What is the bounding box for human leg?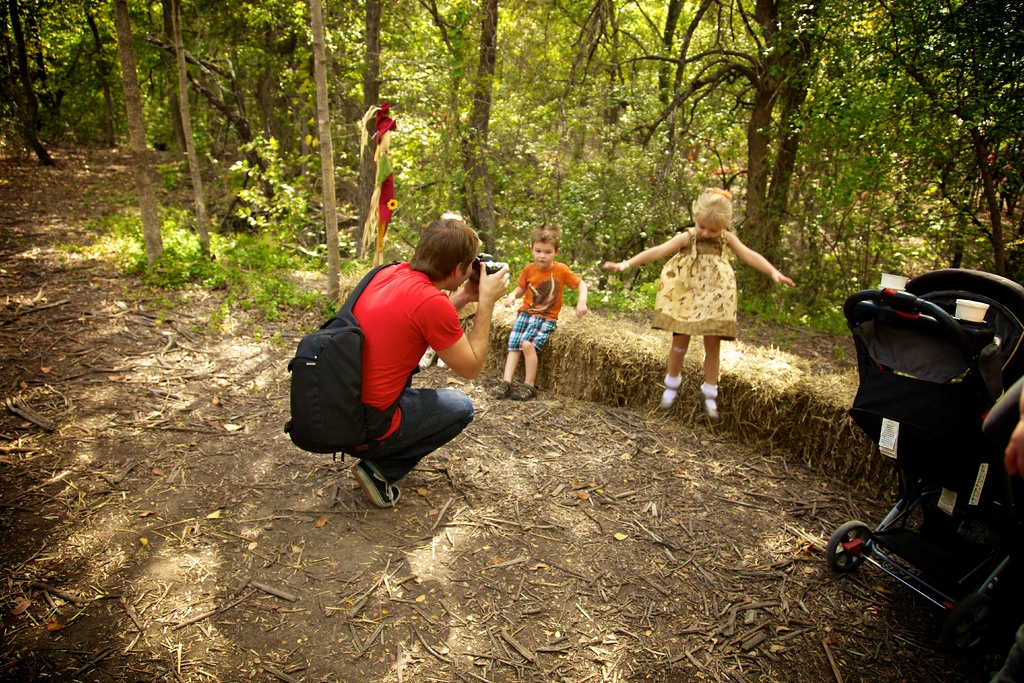
[x1=488, y1=304, x2=535, y2=396].
